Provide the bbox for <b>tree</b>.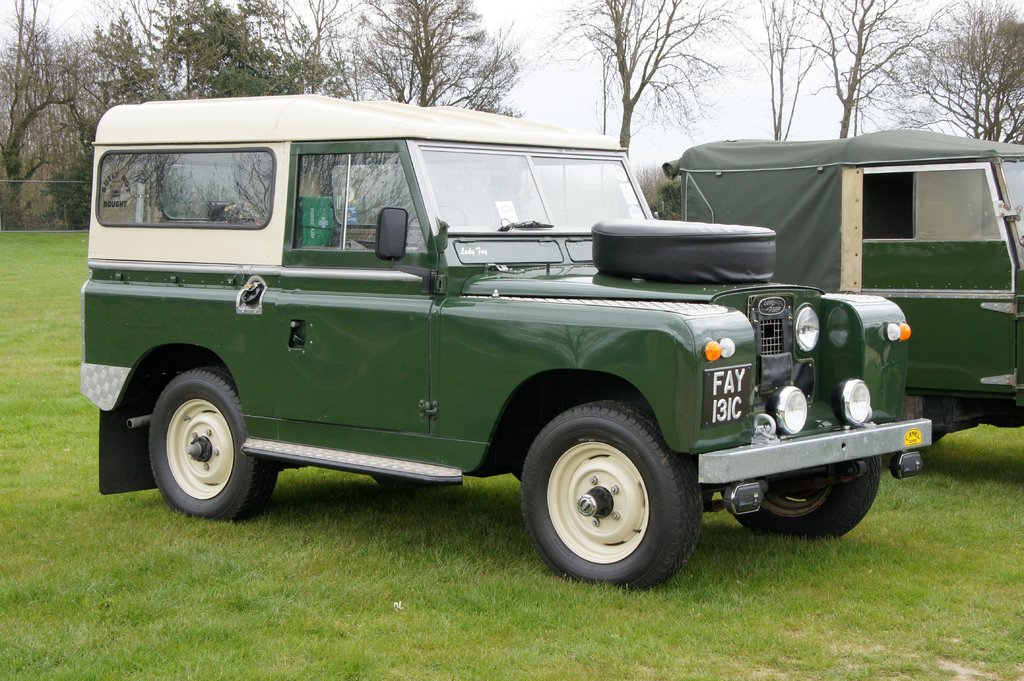
[733, 0, 840, 147].
